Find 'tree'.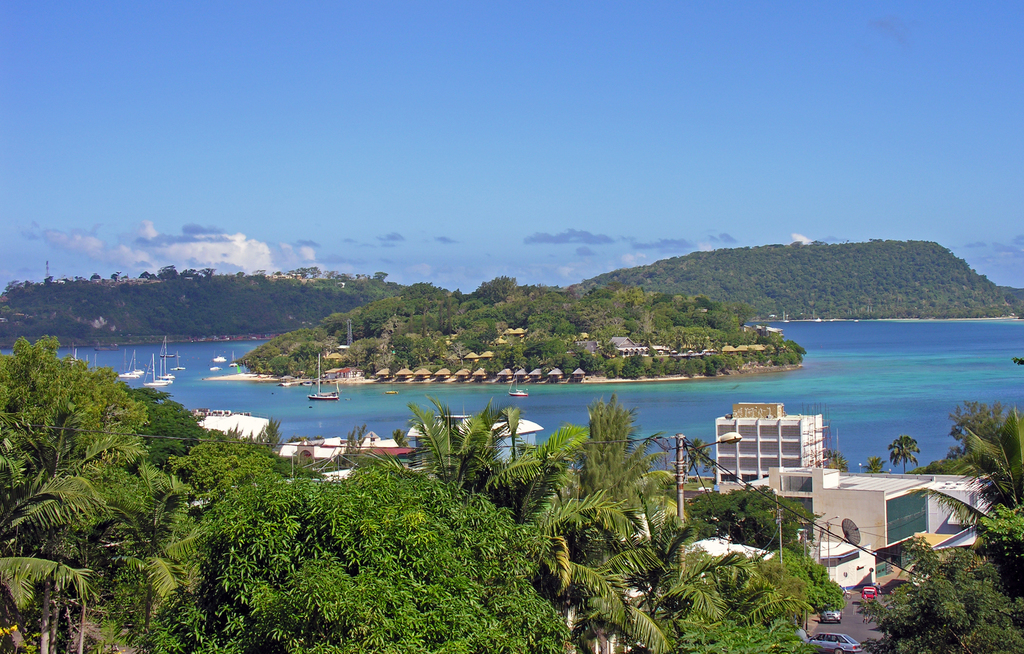
{"x1": 524, "y1": 339, "x2": 572, "y2": 359}.
